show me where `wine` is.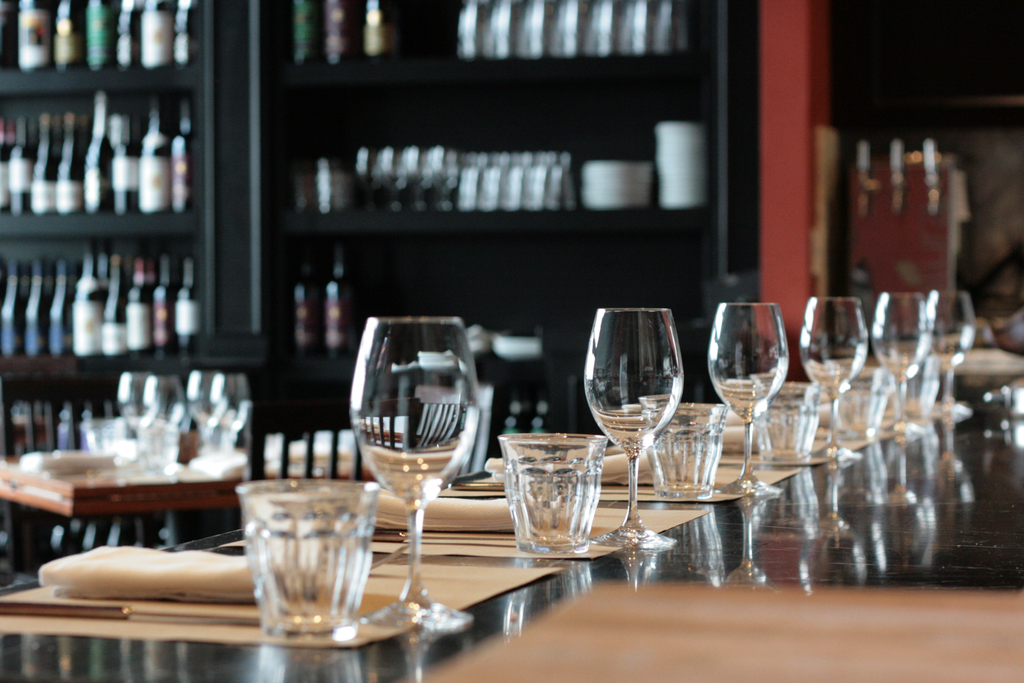
`wine` is at region(292, 3, 326, 68).
